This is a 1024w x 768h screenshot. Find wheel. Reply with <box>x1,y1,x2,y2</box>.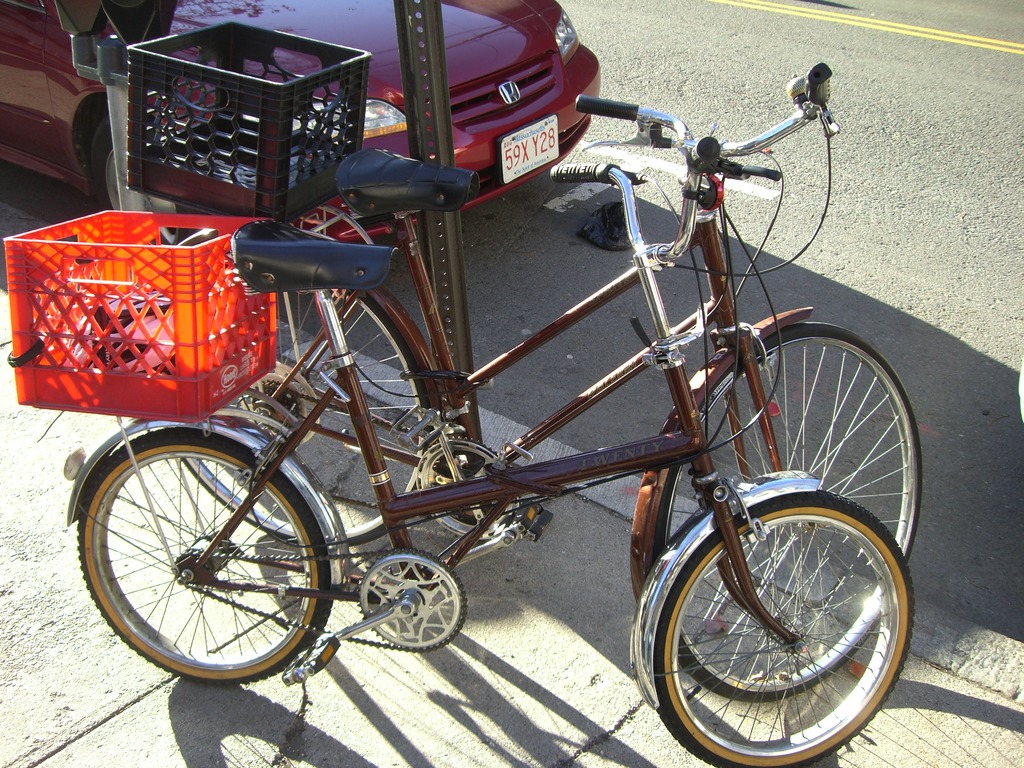
<box>75,426,337,685</box>.
